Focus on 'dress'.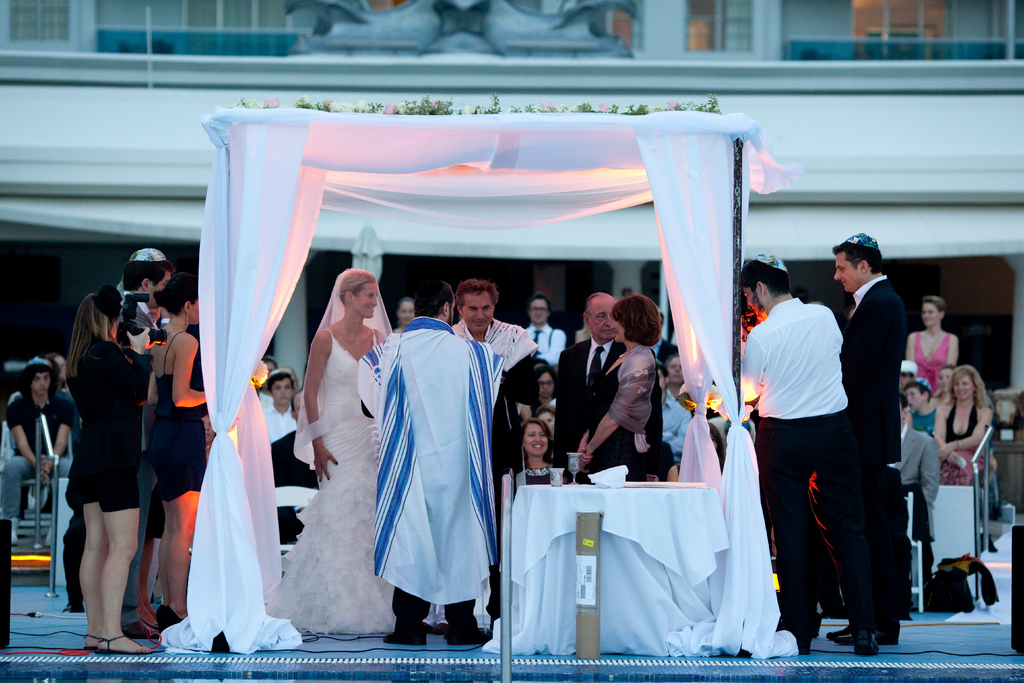
Focused at bbox(575, 361, 658, 482).
